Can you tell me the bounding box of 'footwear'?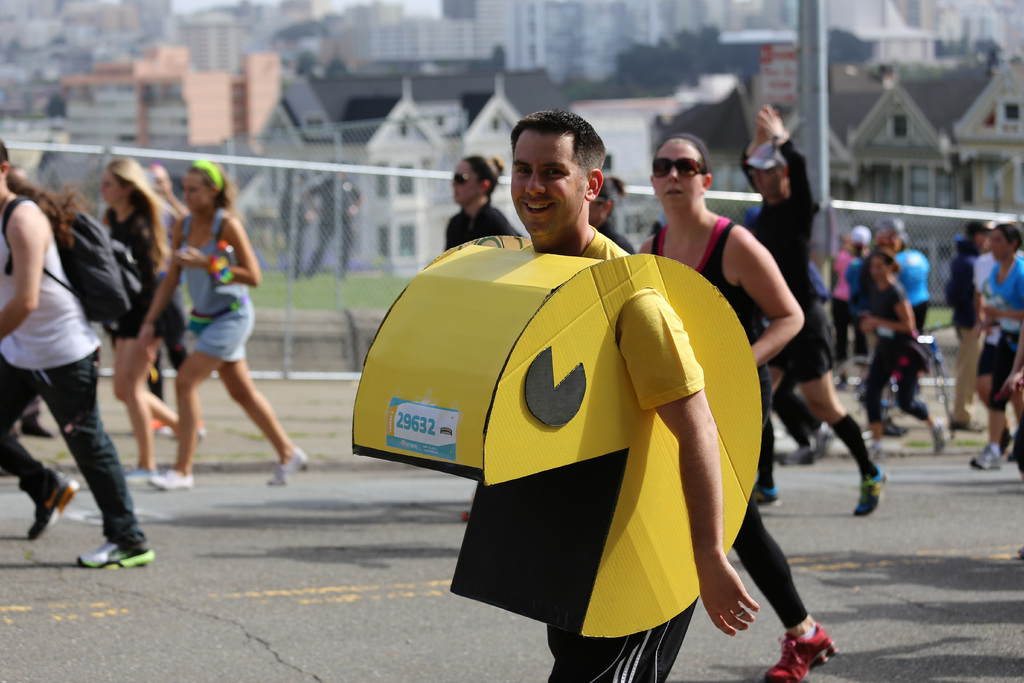
region(269, 448, 307, 487).
